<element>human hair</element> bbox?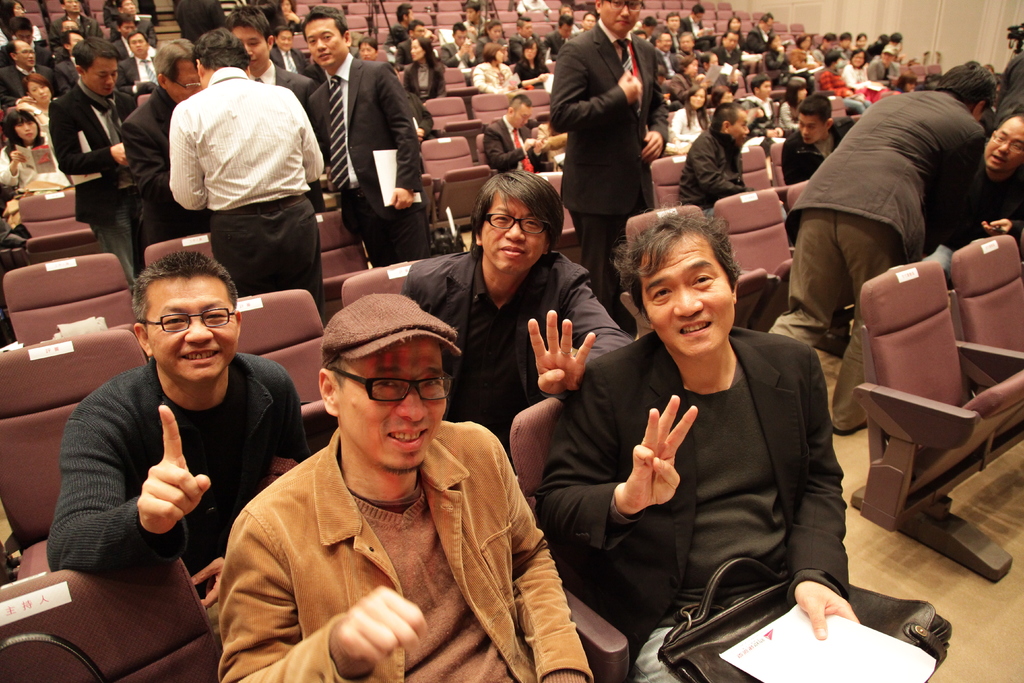
bbox(298, 4, 355, 65)
